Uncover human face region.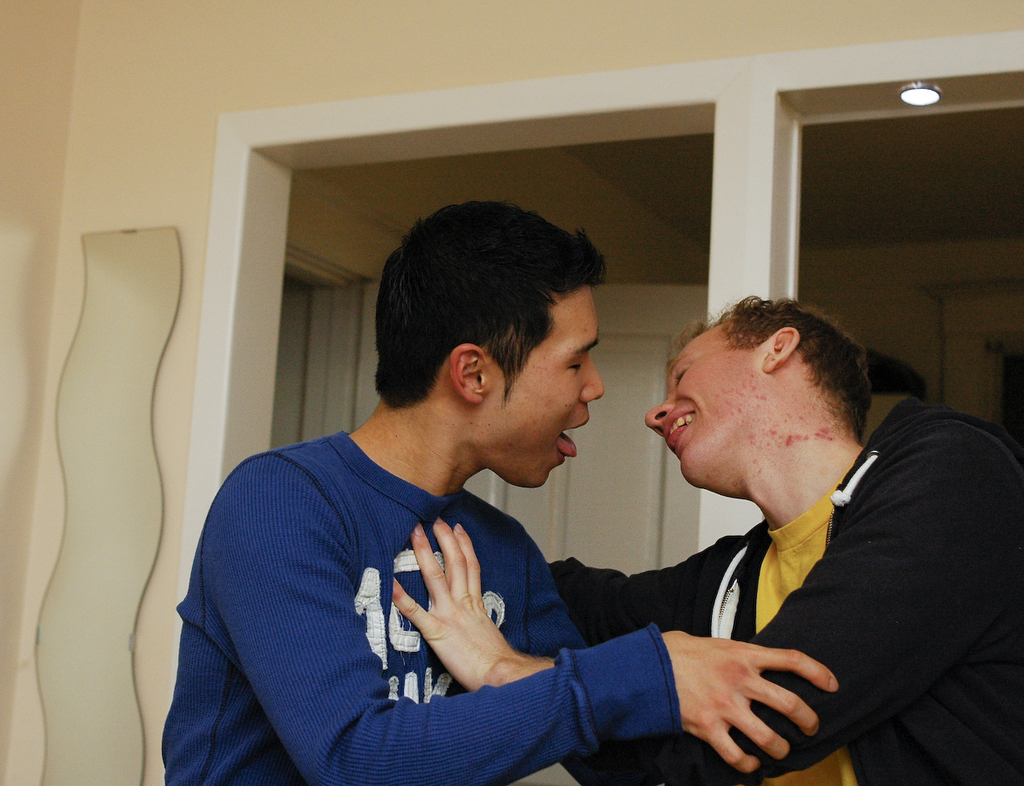
Uncovered: [494, 288, 604, 491].
